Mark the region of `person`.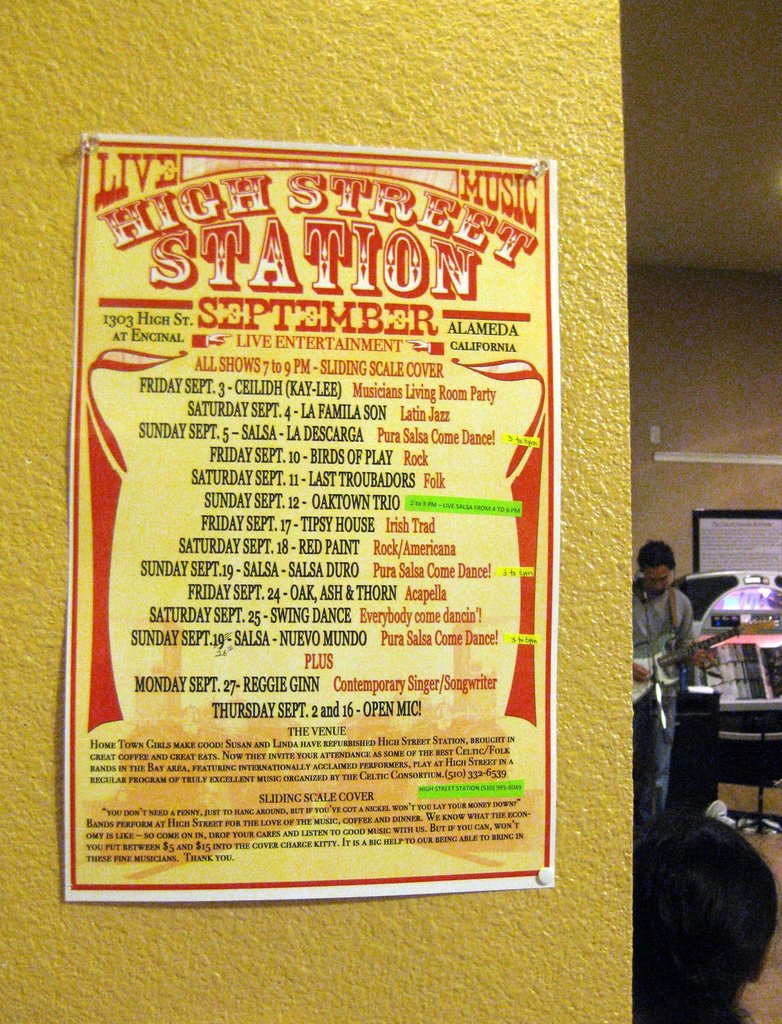
Region: box=[586, 818, 749, 1023].
